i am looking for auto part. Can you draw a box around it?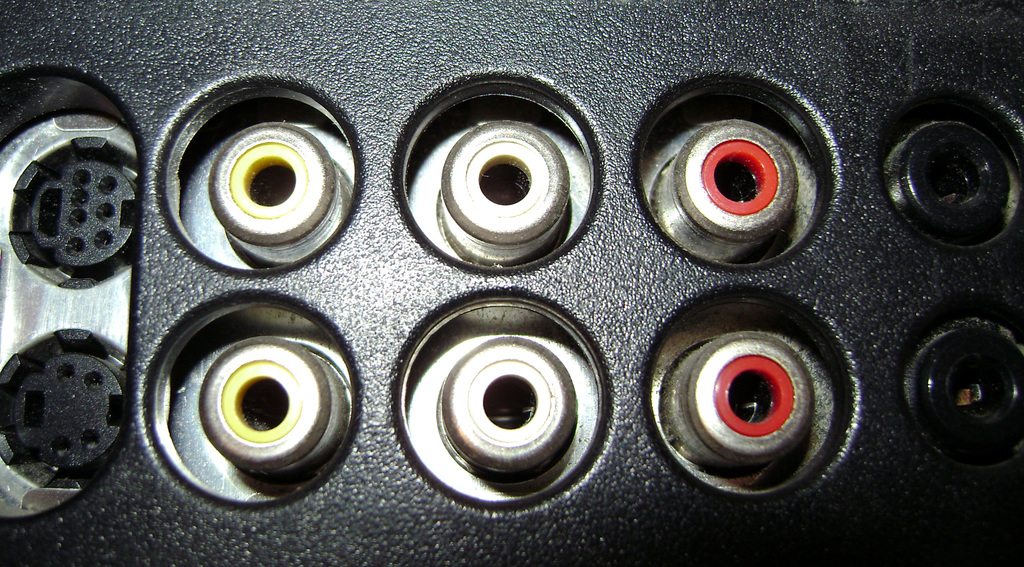
Sure, the bounding box is (0,76,130,532).
